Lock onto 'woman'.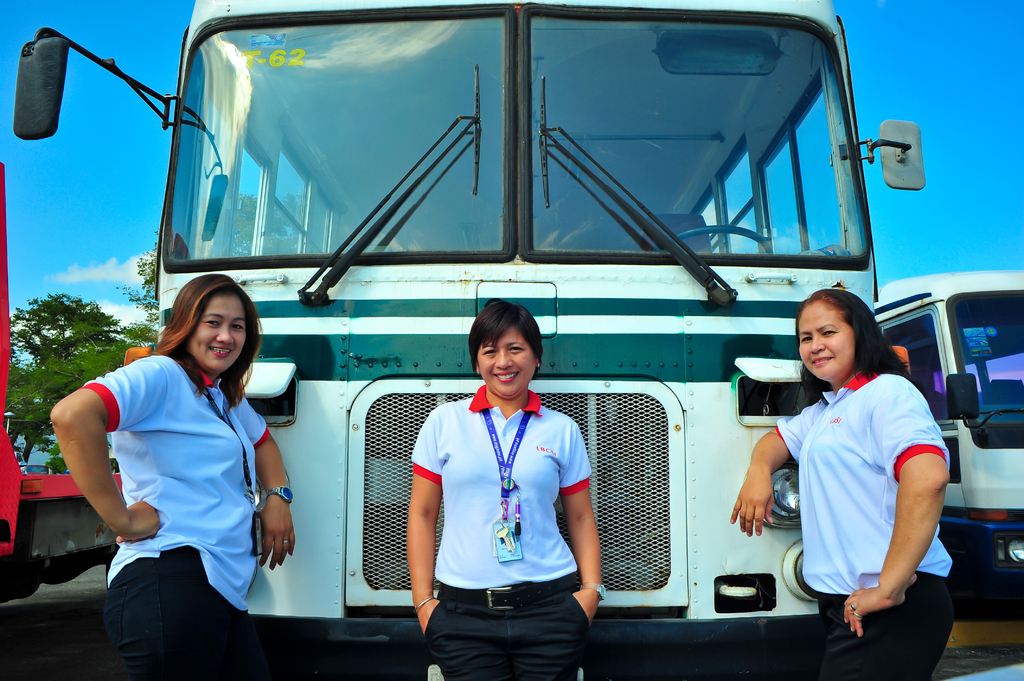
Locked: [left=67, top=260, right=294, bottom=664].
